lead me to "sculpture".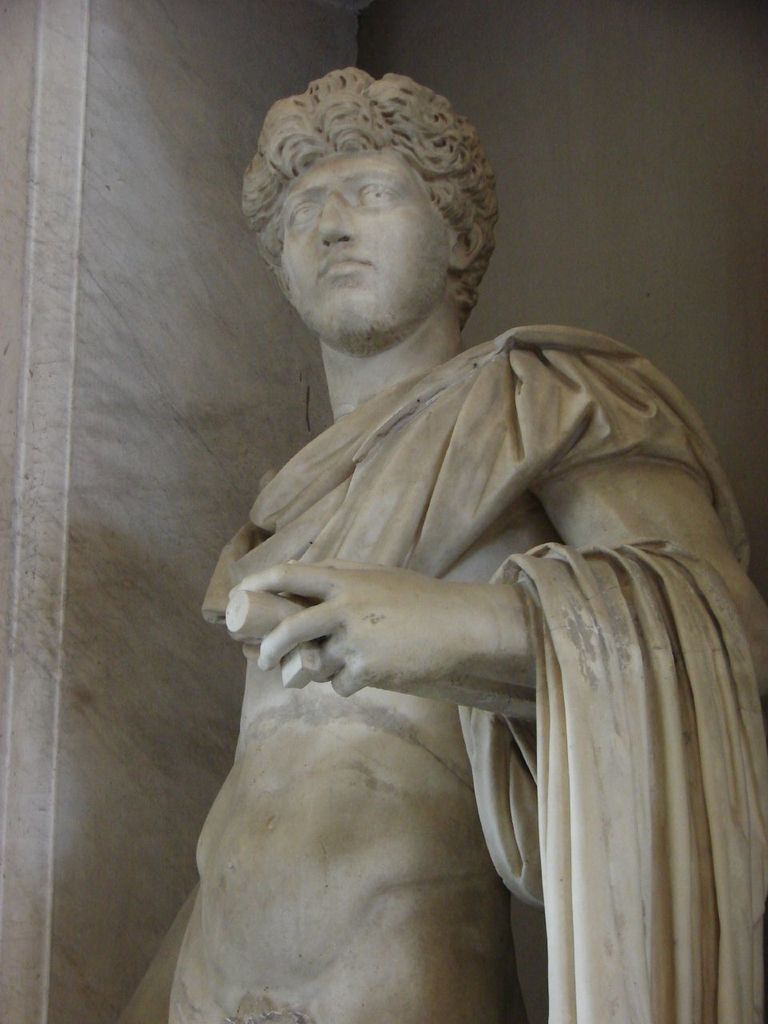
Lead to [125,74,757,994].
